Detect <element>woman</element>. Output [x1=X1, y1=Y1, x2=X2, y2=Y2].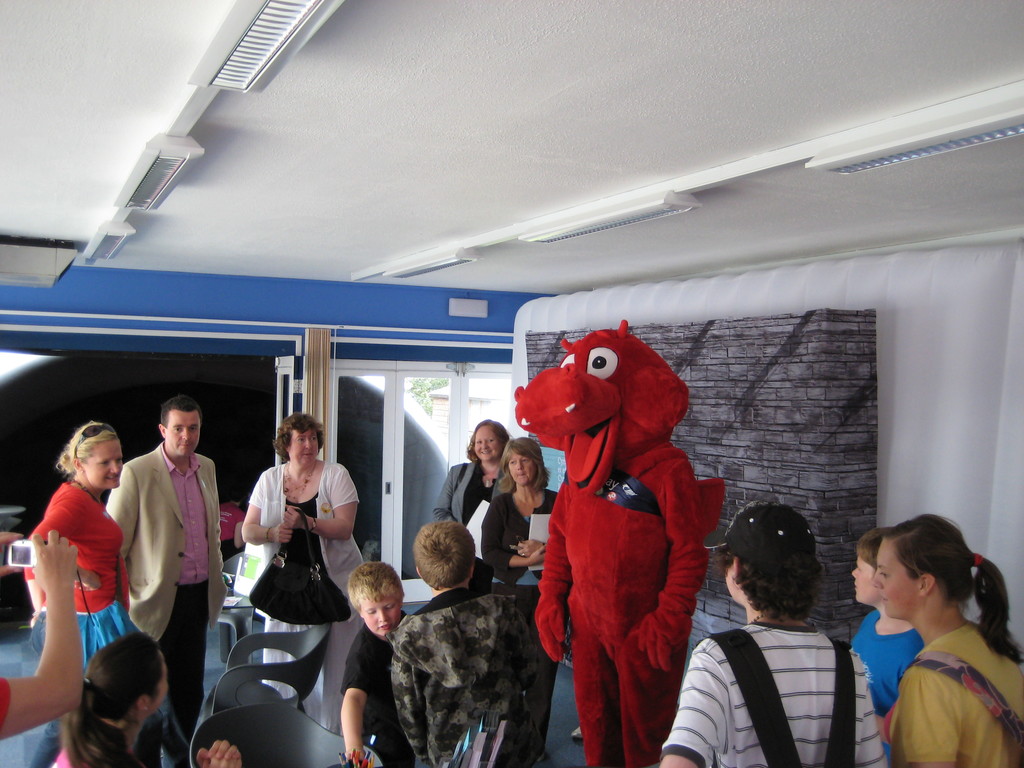
[x1=865, y1=516, x2=1023, y2=767].
